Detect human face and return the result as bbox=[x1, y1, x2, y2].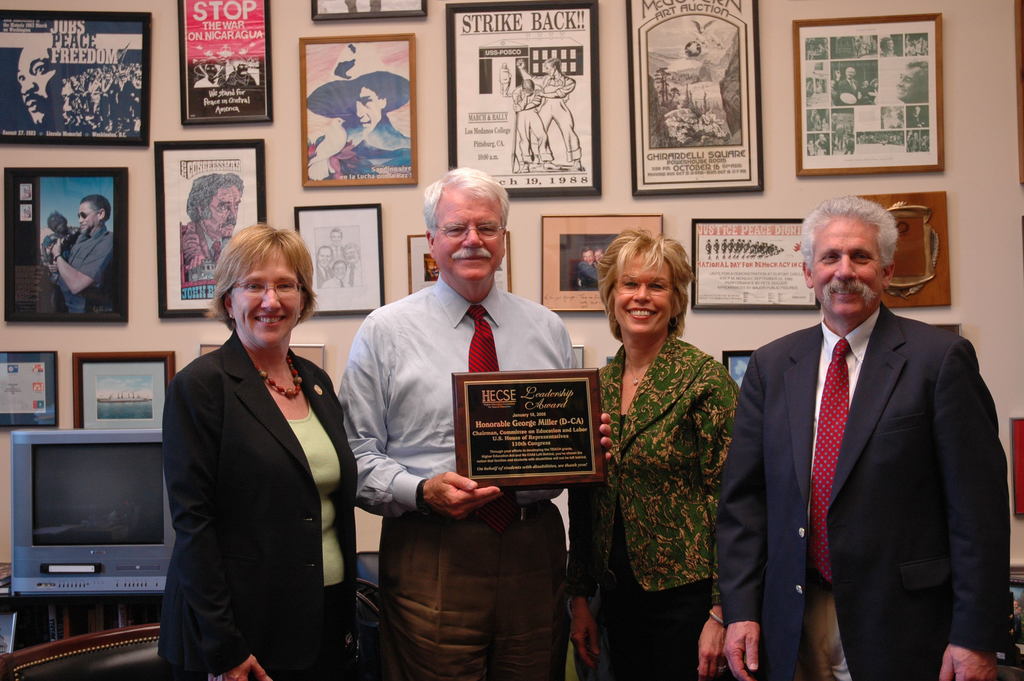
bbox=[614, 256, 673, 338].
